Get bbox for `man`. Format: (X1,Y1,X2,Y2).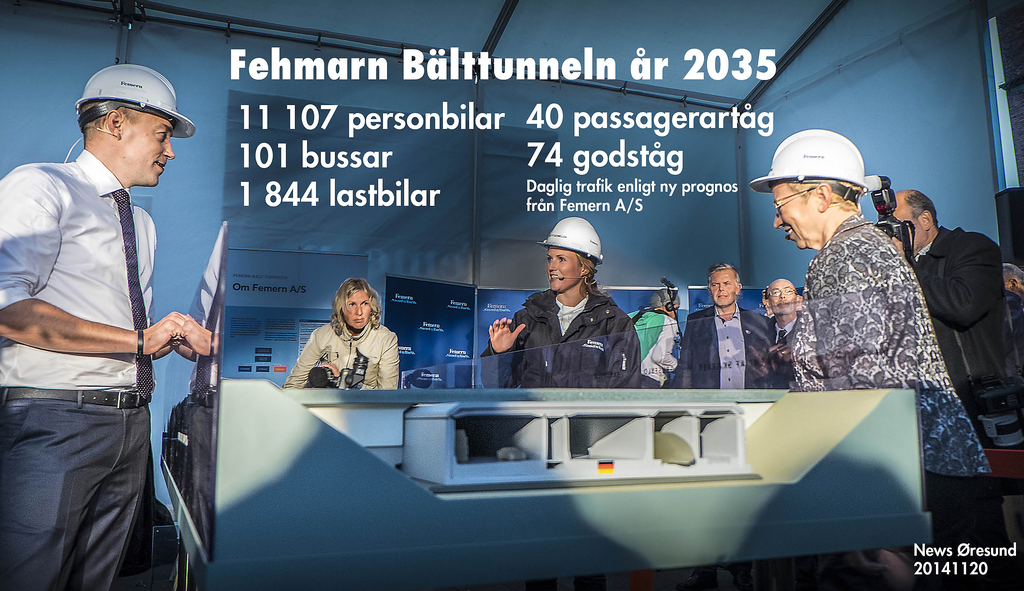
(628,290,684,382).
